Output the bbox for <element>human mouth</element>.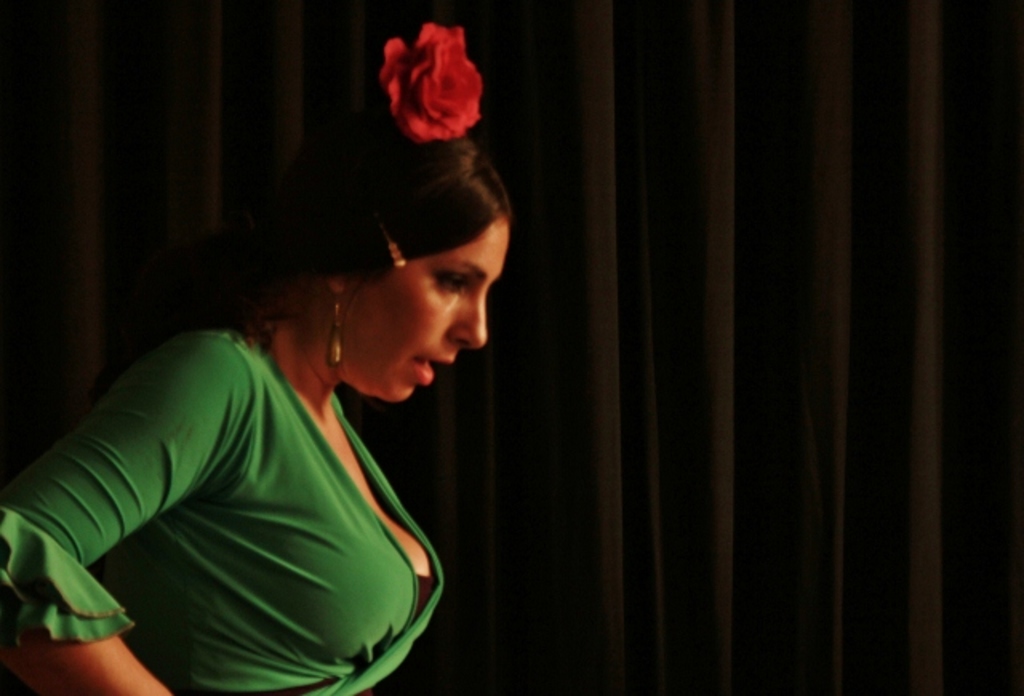
{"left": 413, "top": 358, "right": 454, "bottom": 382}.
